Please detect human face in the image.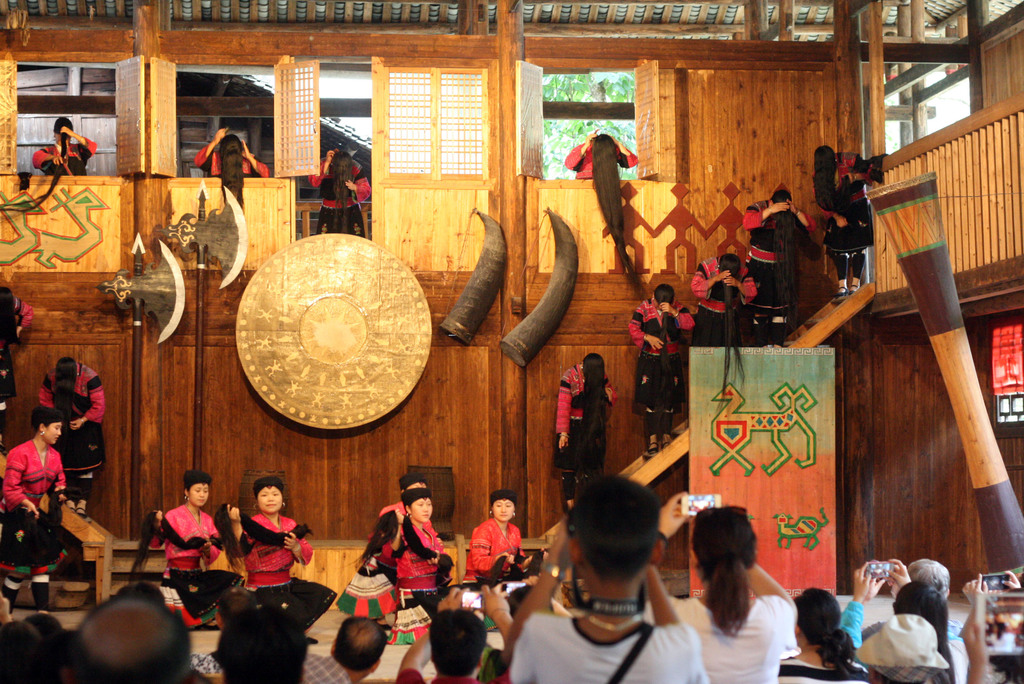
box=[258, 487, 282, 515].
